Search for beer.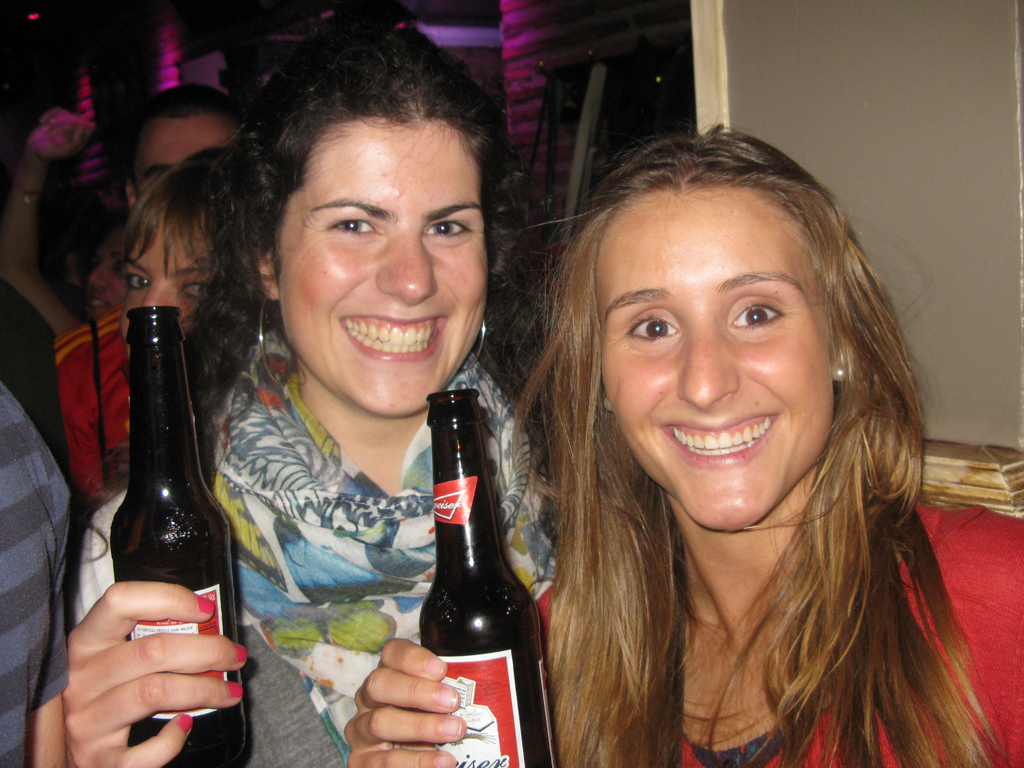
Found at <region>410, 388, 569, 767</region>.
